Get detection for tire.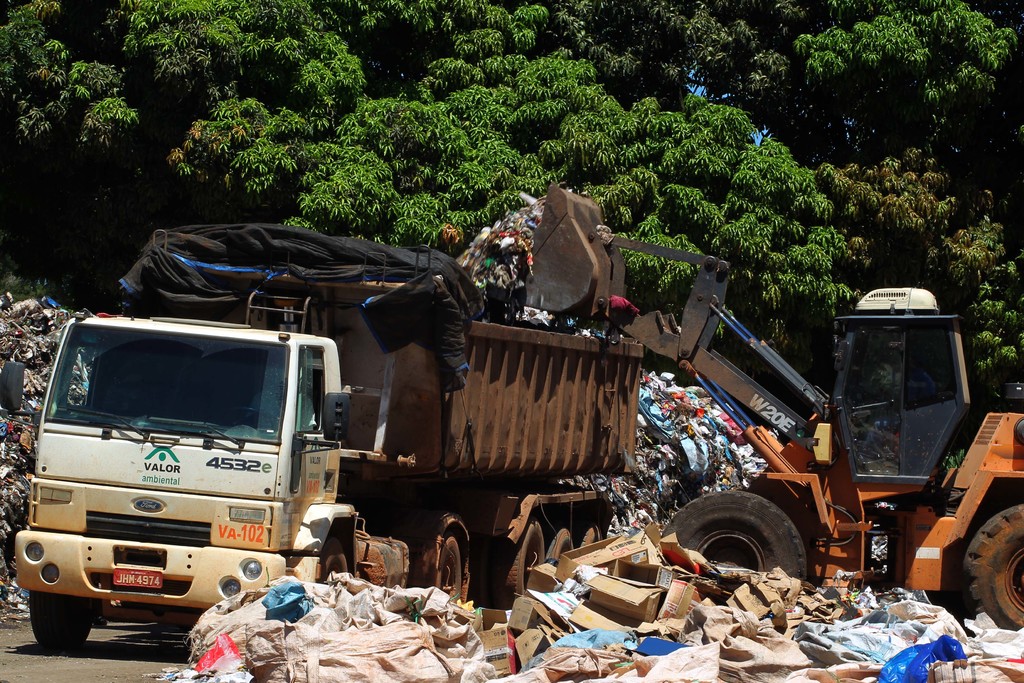
Detection: 29:593:91:649.
